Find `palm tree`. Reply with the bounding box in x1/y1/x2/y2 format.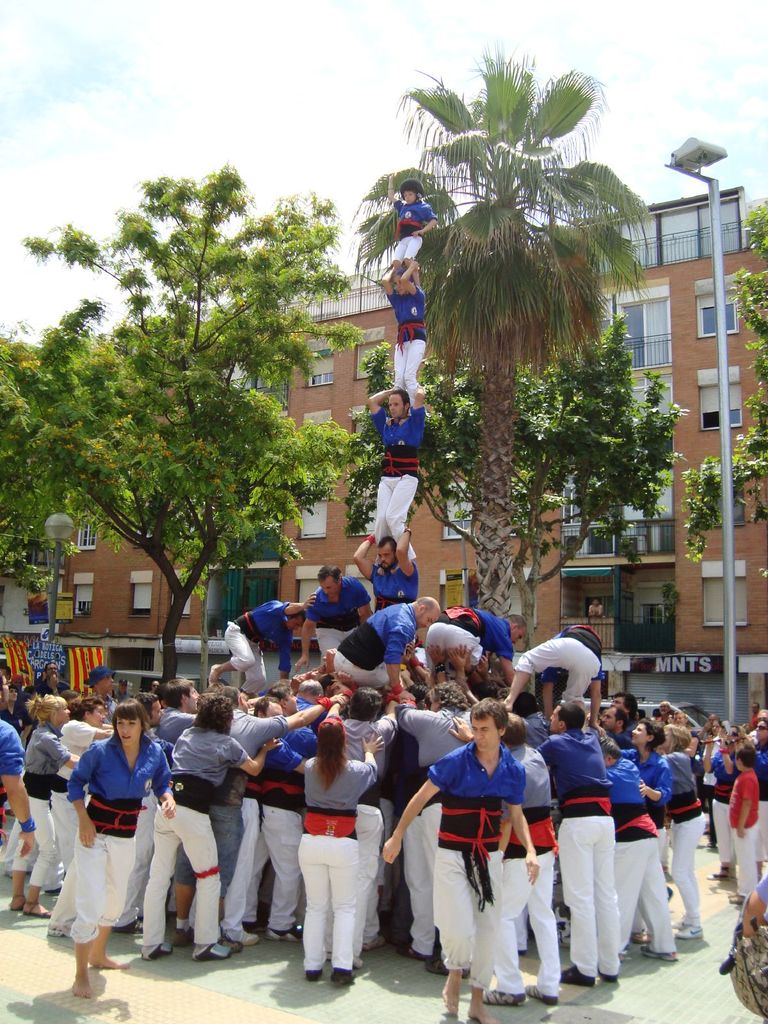
106/178/344/405.
